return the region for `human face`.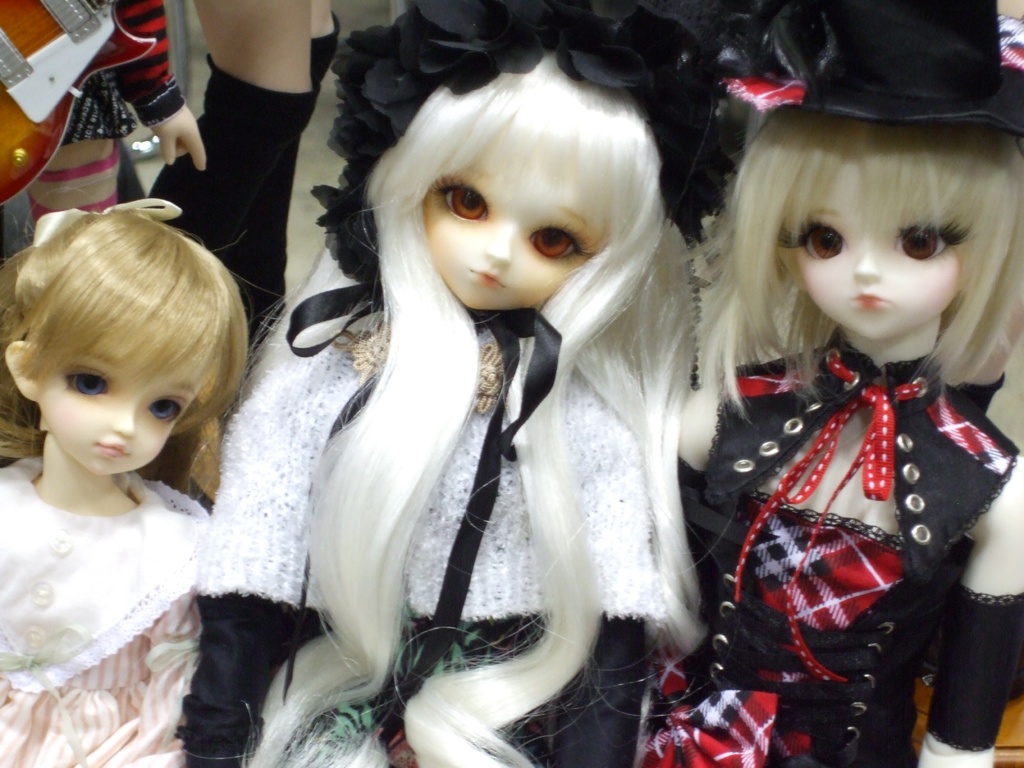
790,165,961,341.
